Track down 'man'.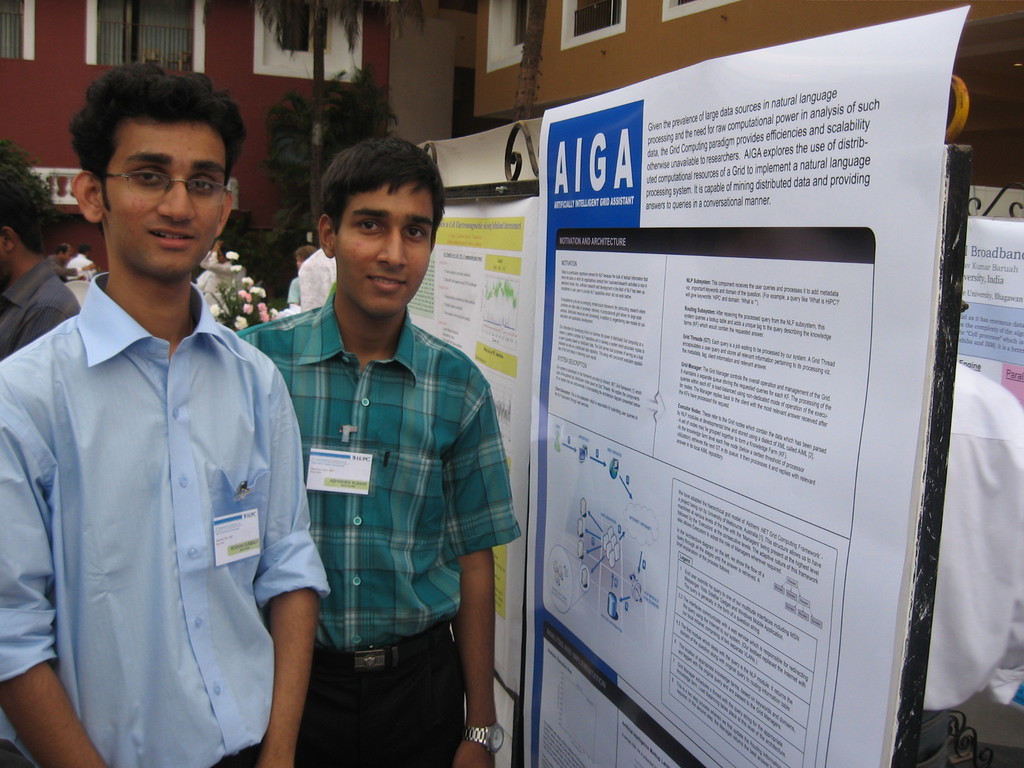
Tracked to pyautogui.locateOnScreen(0, 139, 80, 356).
